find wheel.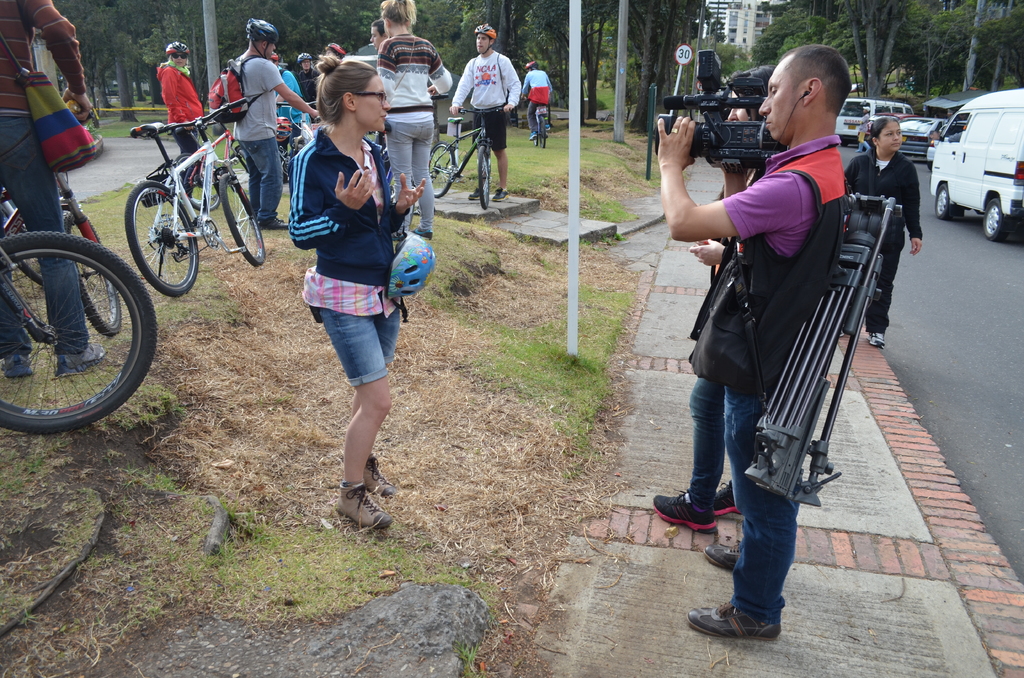
pyautogui.locateOnScreen(479, 146, 492, 209).
